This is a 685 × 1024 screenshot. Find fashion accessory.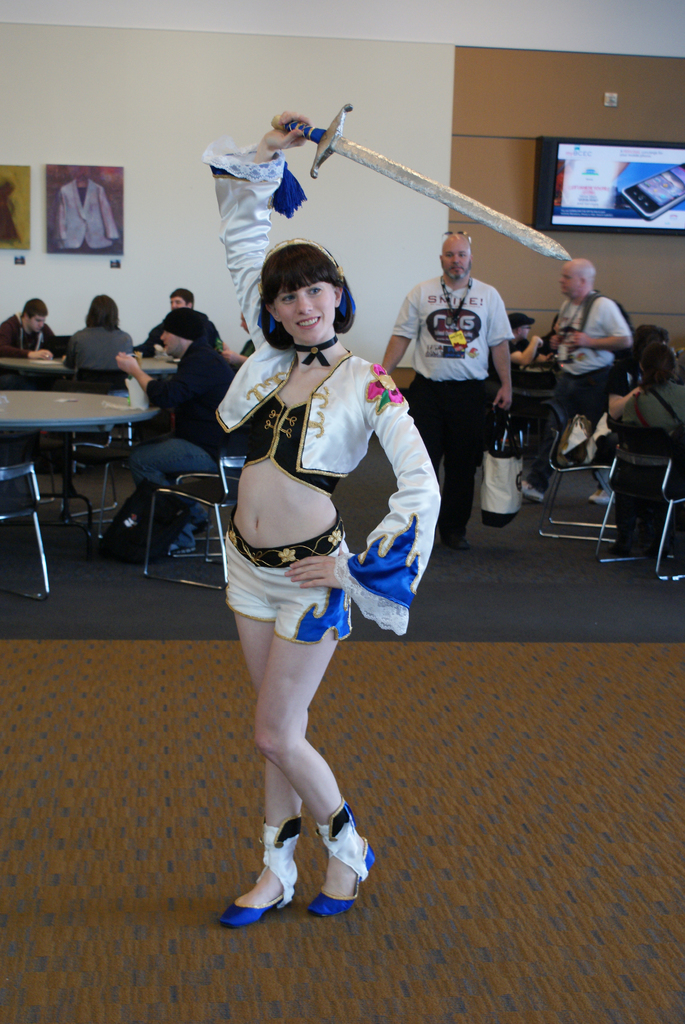
Bounding box: bbox=(220, 820, 306, 928).
